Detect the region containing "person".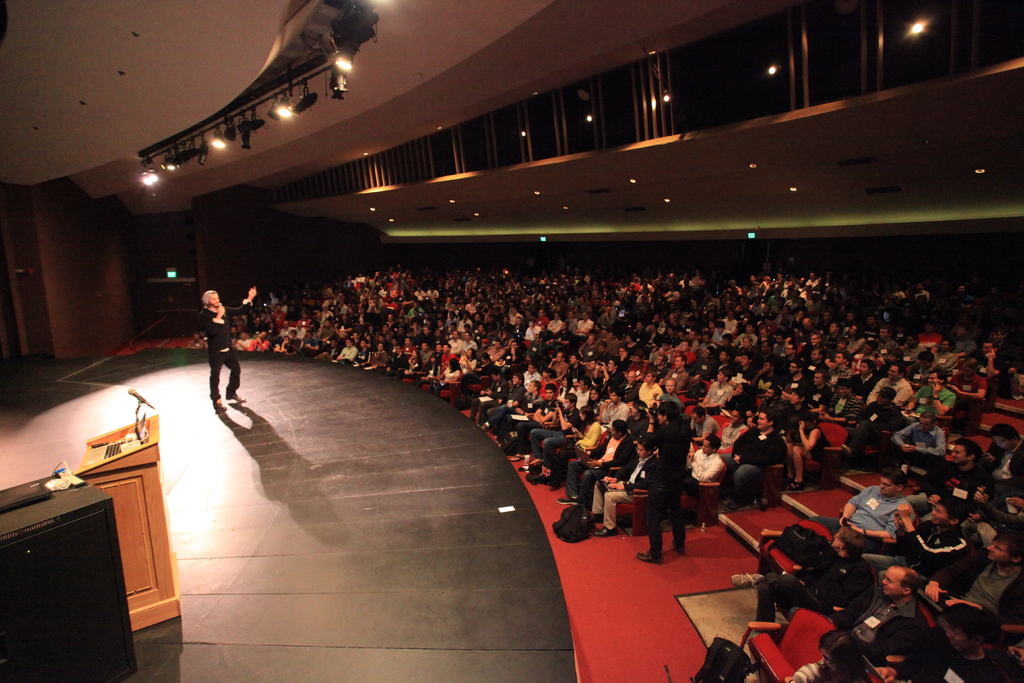
(x1=202, y1=284, x2=257, y2=412).
